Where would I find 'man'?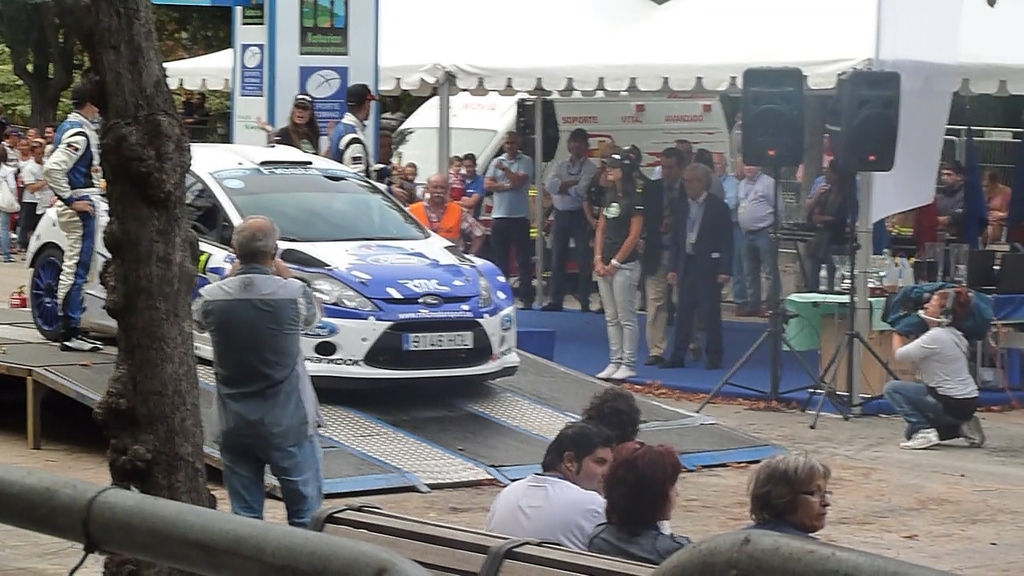
At box(541, 127, 598, 312).
